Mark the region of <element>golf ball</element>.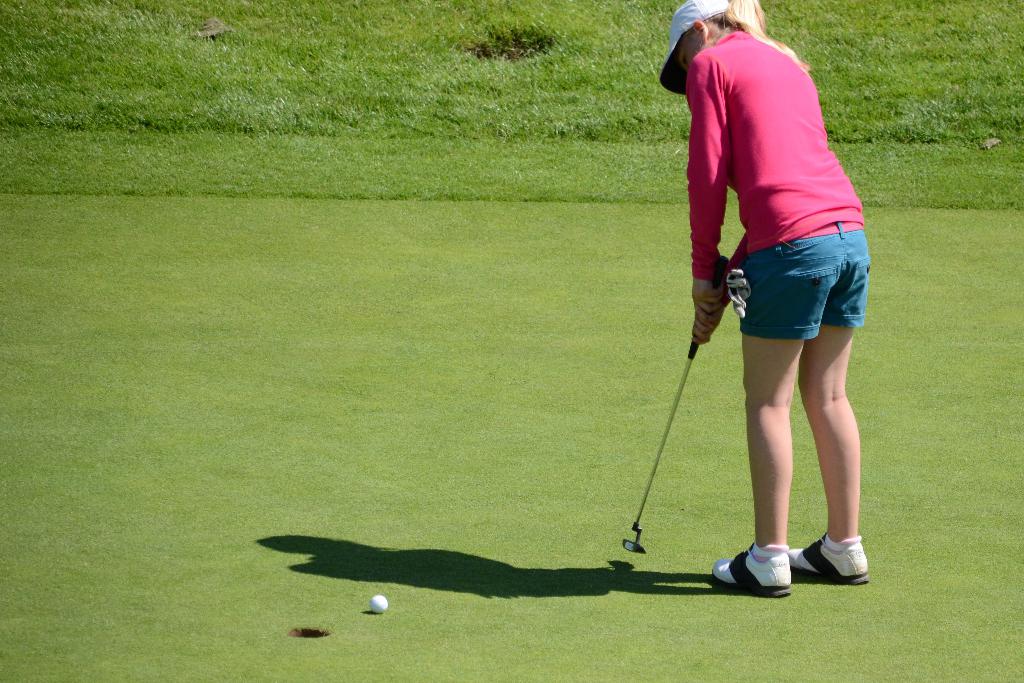
Region: box=[367, 588, 391, 623].
